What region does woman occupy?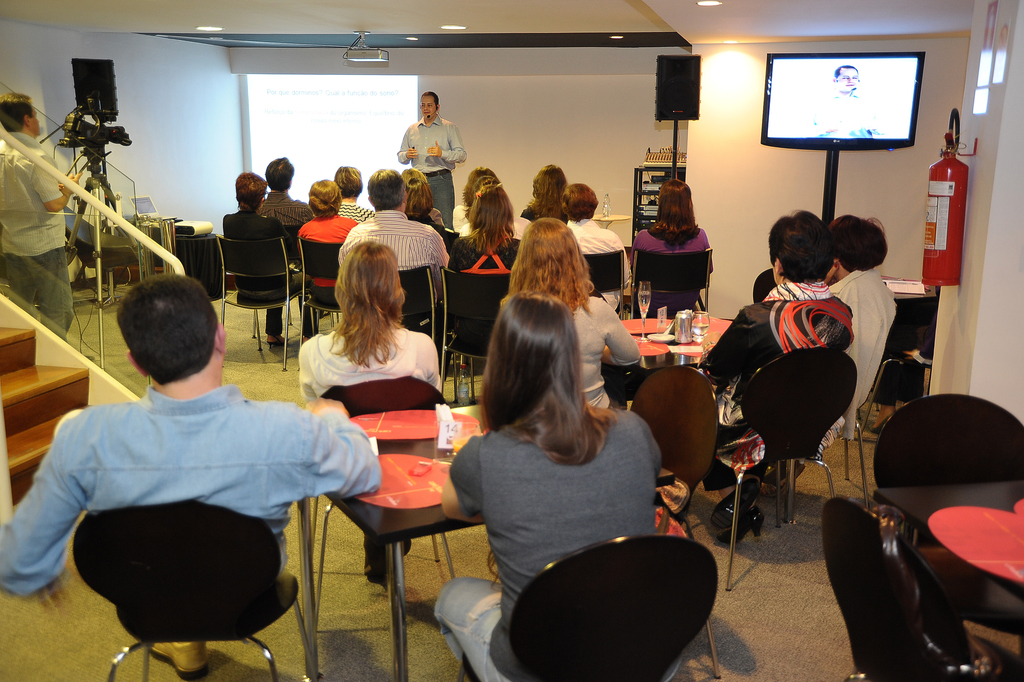
{"left": 291, "top": 178, "right": 360, "bottom": 314}.
